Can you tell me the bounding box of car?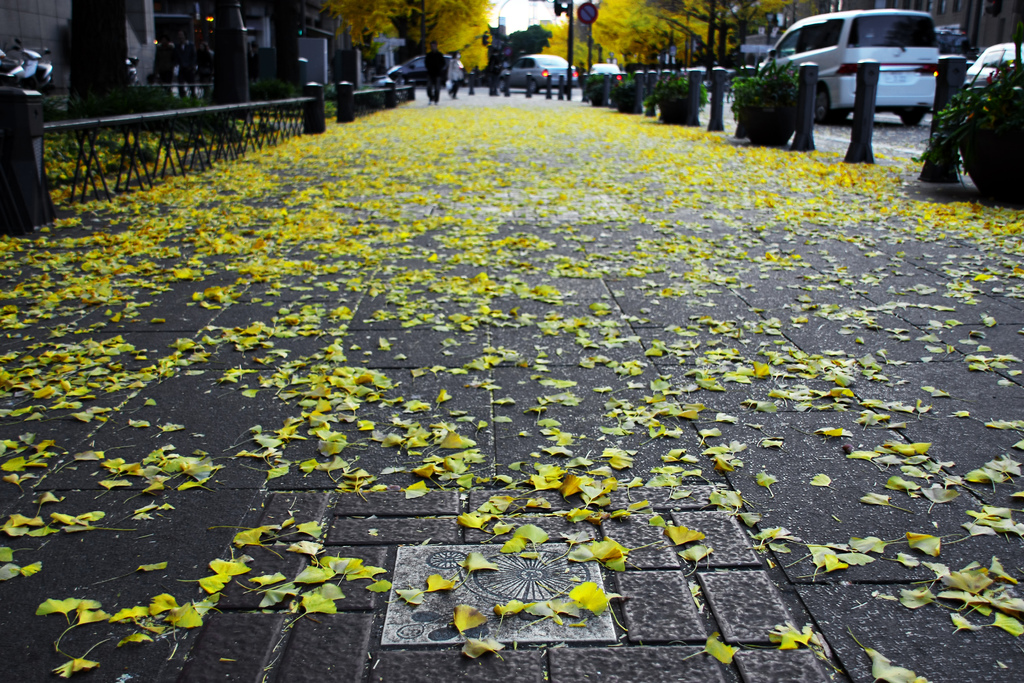
select_region(968, 40, 1023, 97).
